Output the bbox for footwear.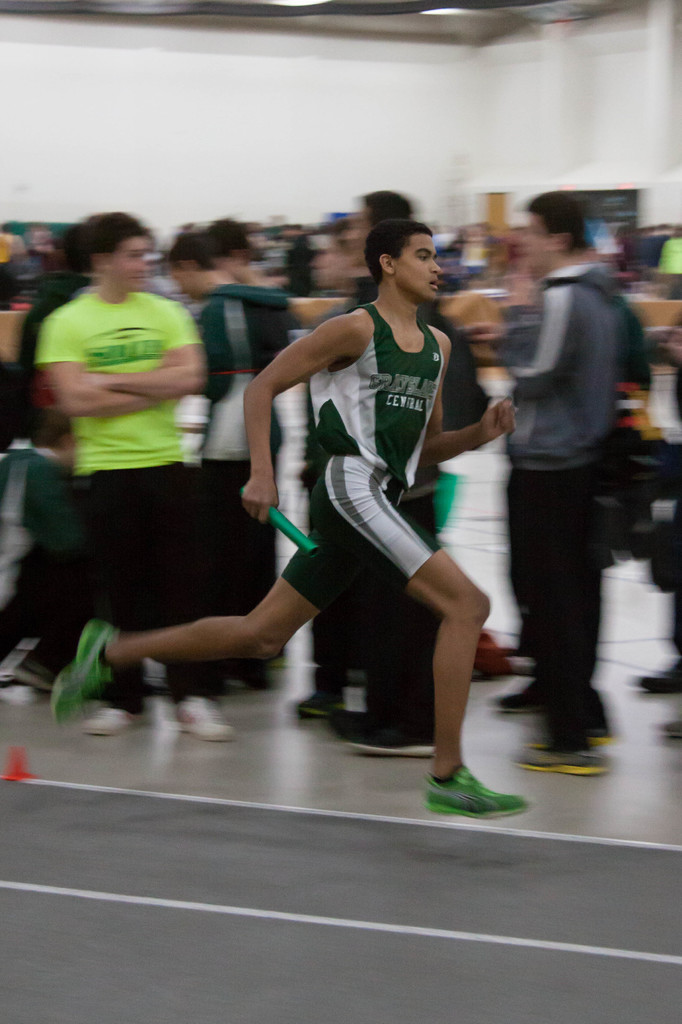
{"x1": 628, "y1": 652, "x2": 681, "y2": 693}.
